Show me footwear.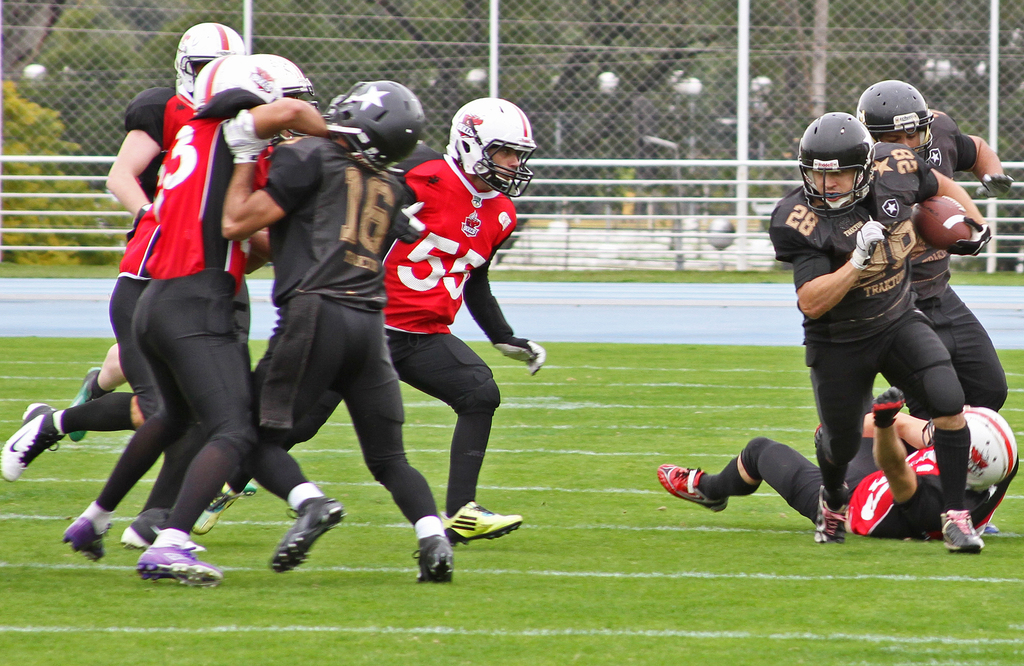
footwear is here: bbox=[136, 543, 228, 586].
